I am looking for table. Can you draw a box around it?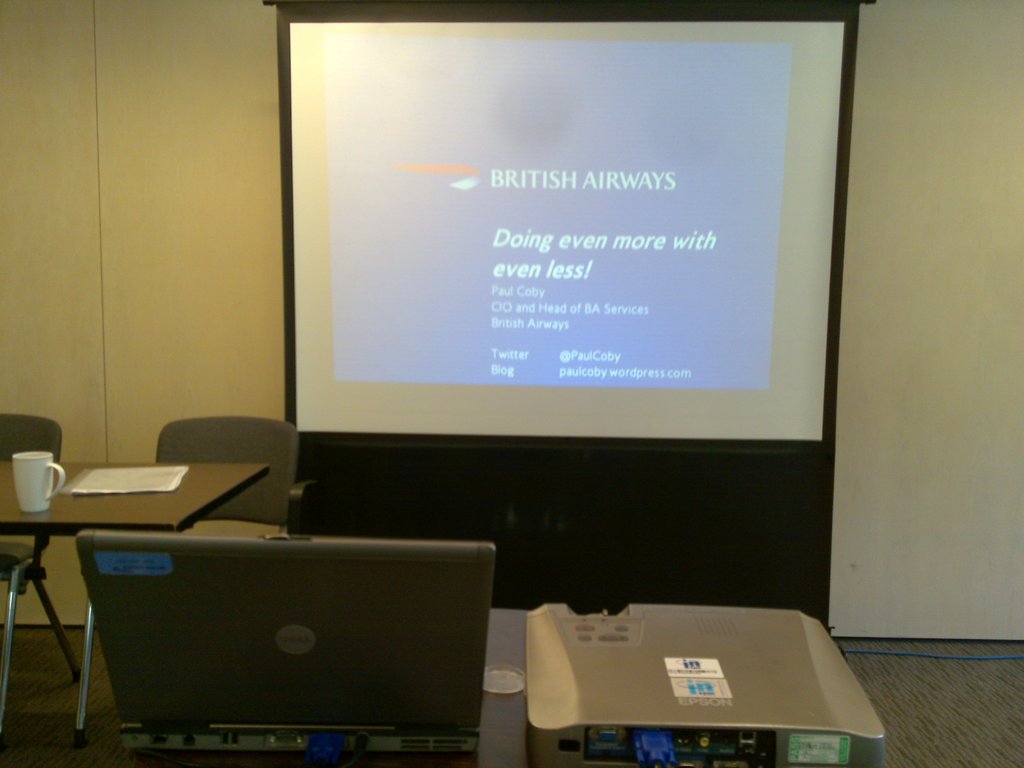
Sure, the bounding box is <box>1,464,269,730</box>.
